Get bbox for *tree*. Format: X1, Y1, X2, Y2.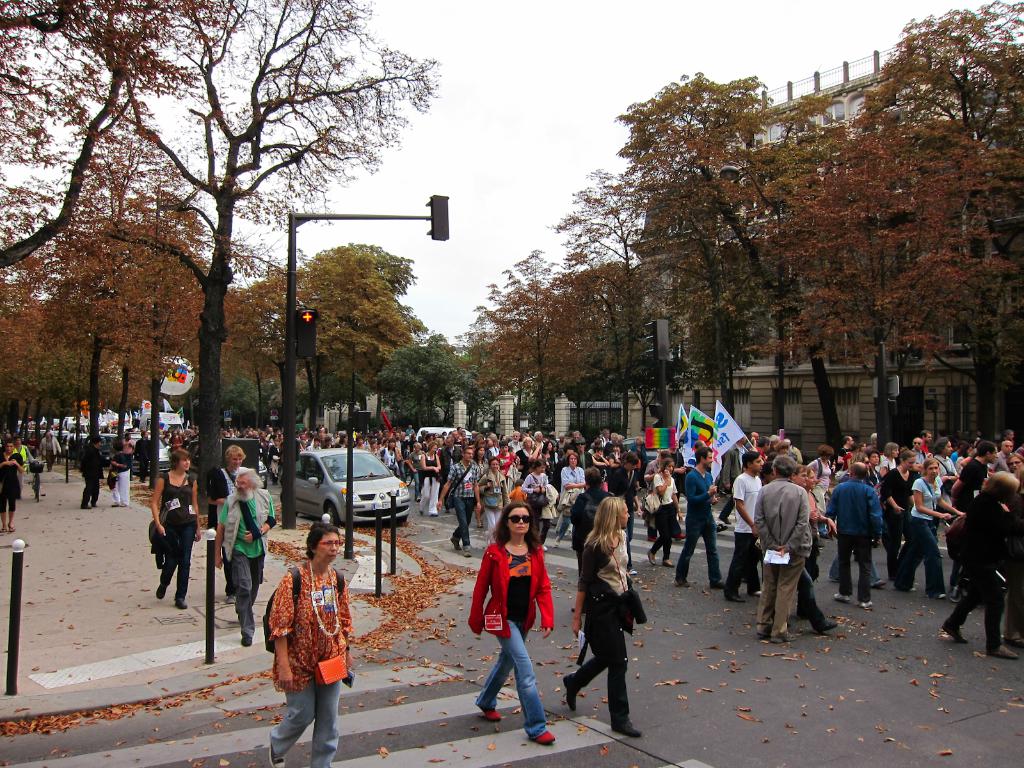
219, 241, 436, 434.
